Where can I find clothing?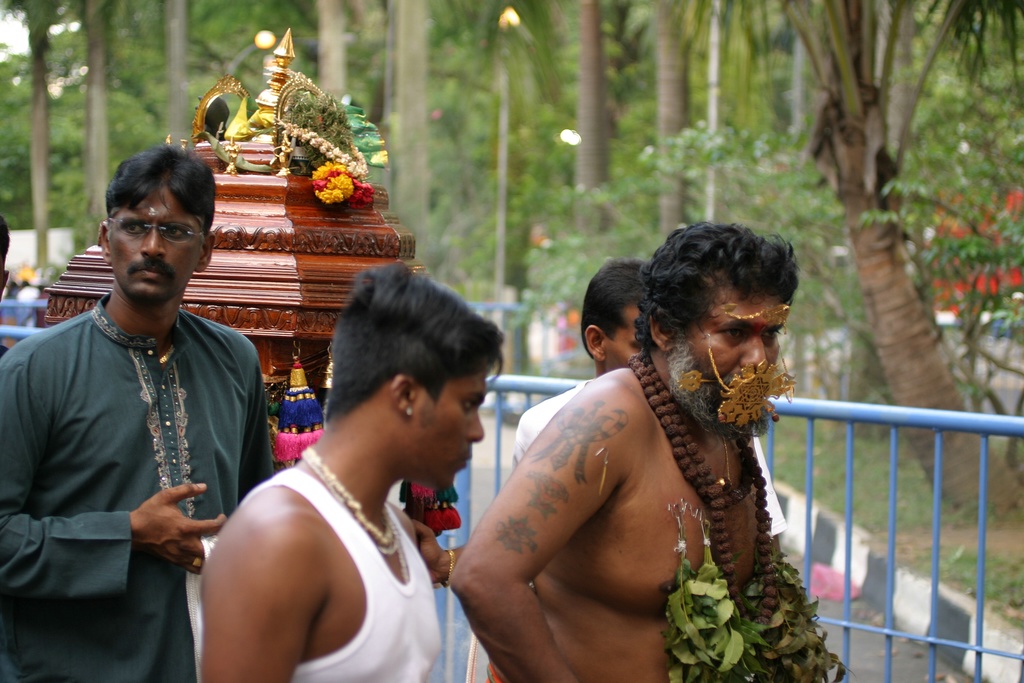
You can find it at [left=0, top=285, right=284, bottom=679].
